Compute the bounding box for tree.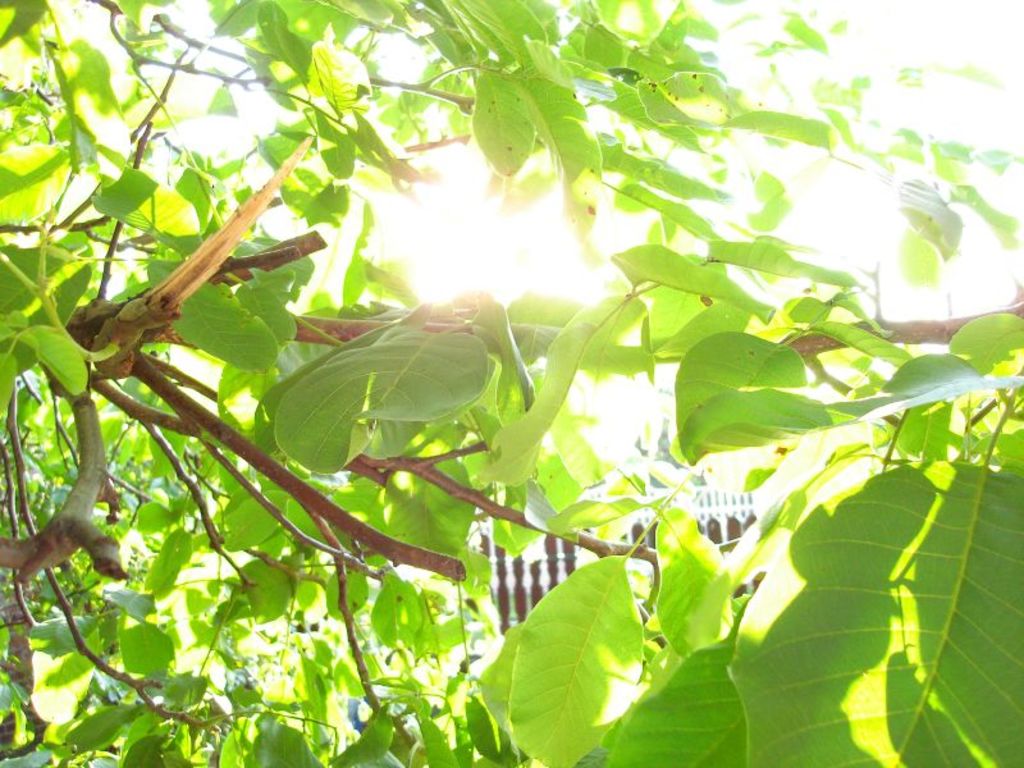
[32, 12, 1005, 740].
